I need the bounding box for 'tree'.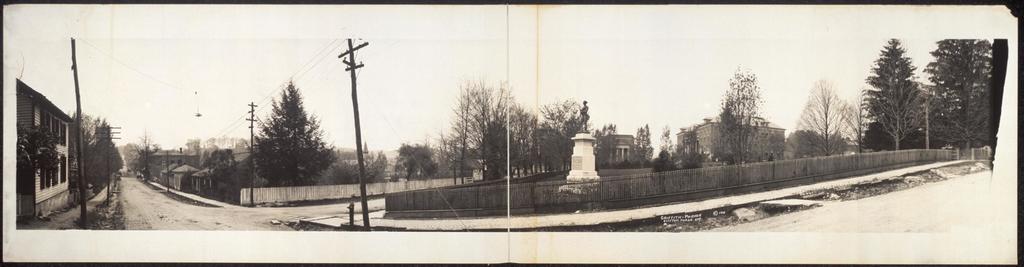
Here it is: 399, 140, 440, 176.
